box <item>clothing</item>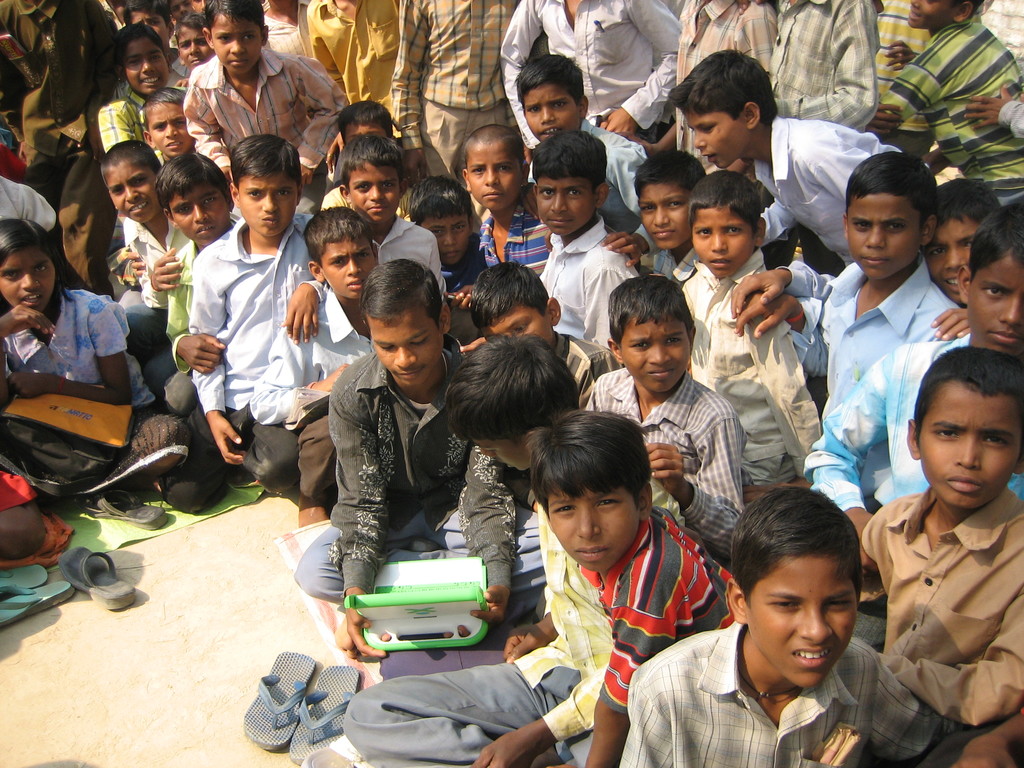
l=680, t=246, r=828, b=497
